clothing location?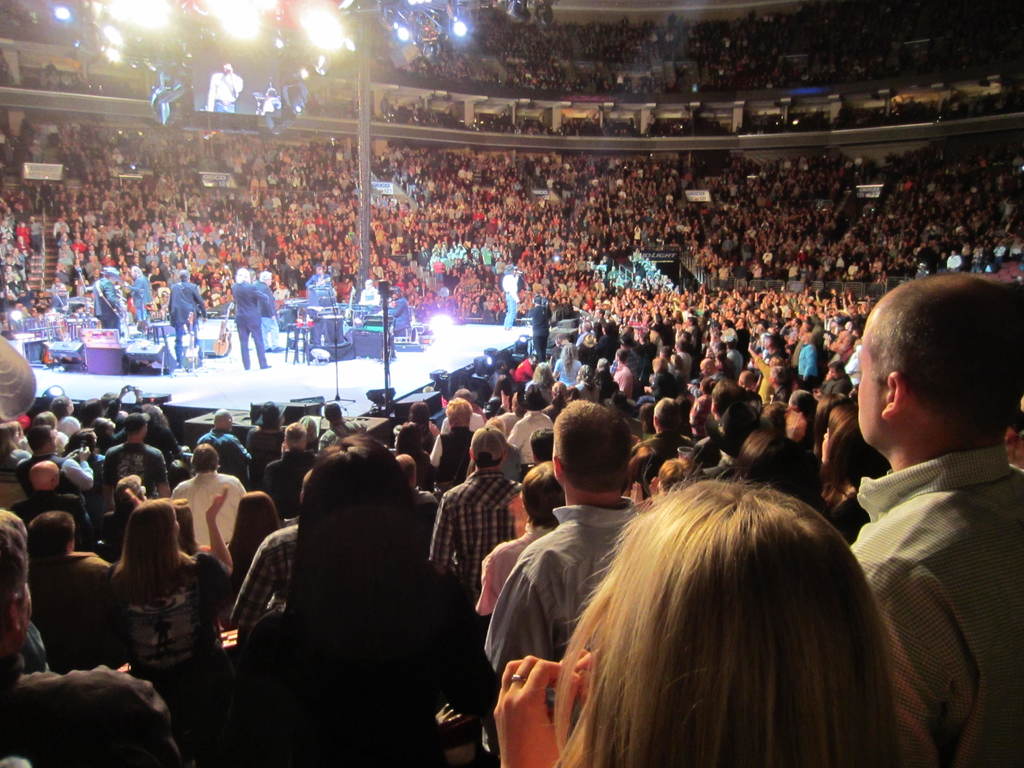
l=684, t=318, r=710, b=342
